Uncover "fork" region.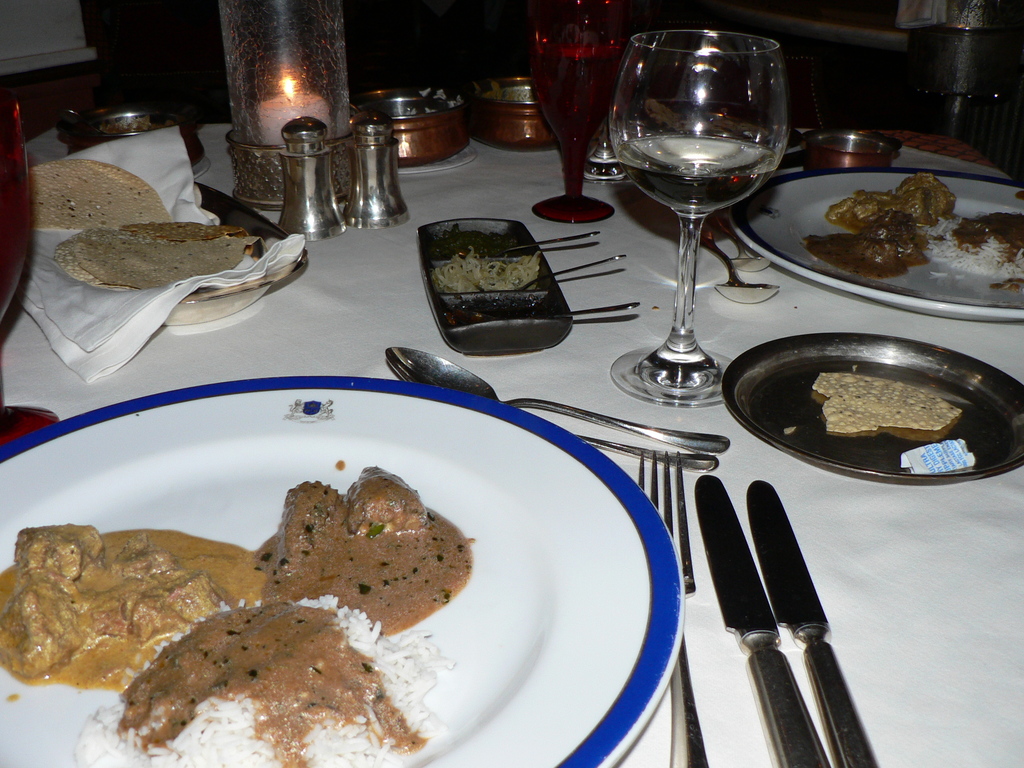
Uncovered: <box>641,448,714,767</box>.
